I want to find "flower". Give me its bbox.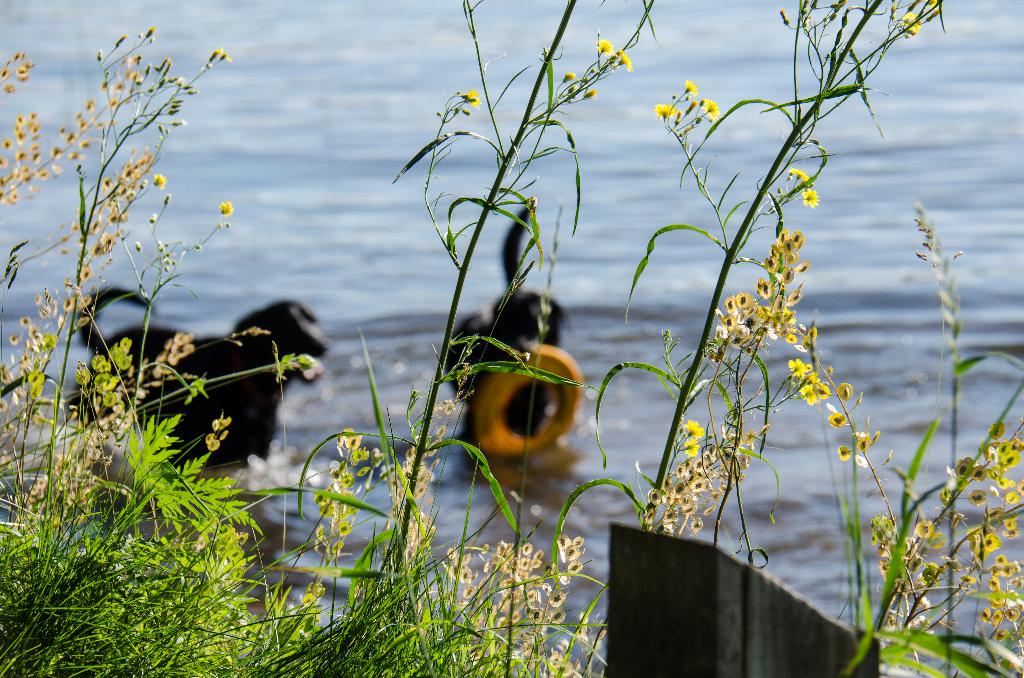
(left=836, top=444, right=850, bottom=462).
